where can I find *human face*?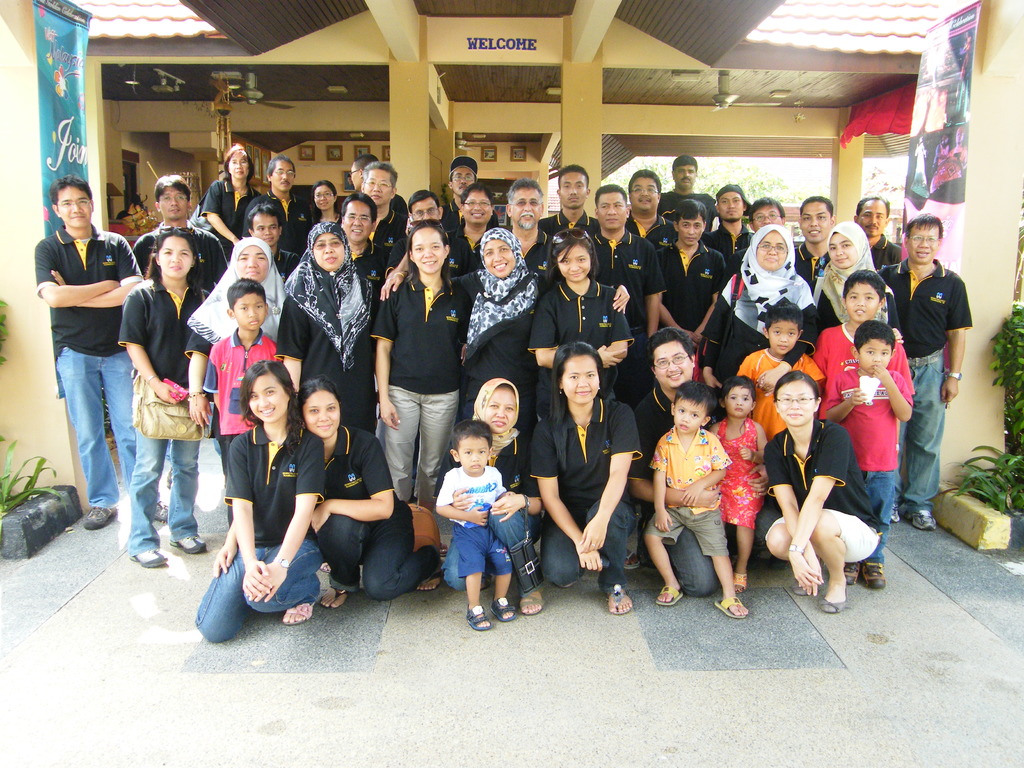
You can find it at 756,233,788,271.
